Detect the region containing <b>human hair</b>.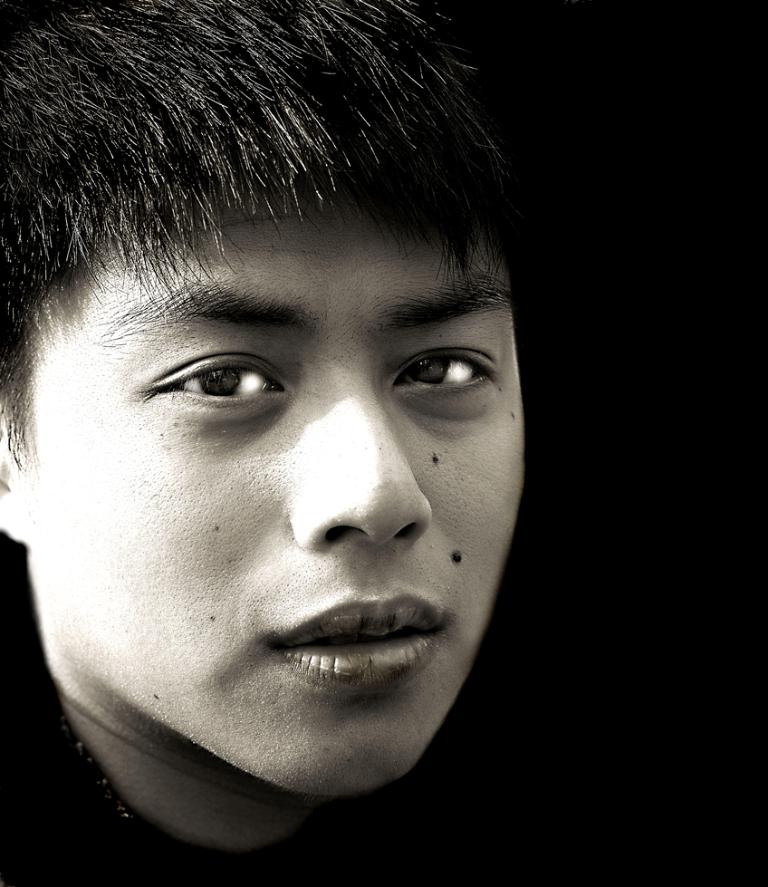
[0,16,525,429].
